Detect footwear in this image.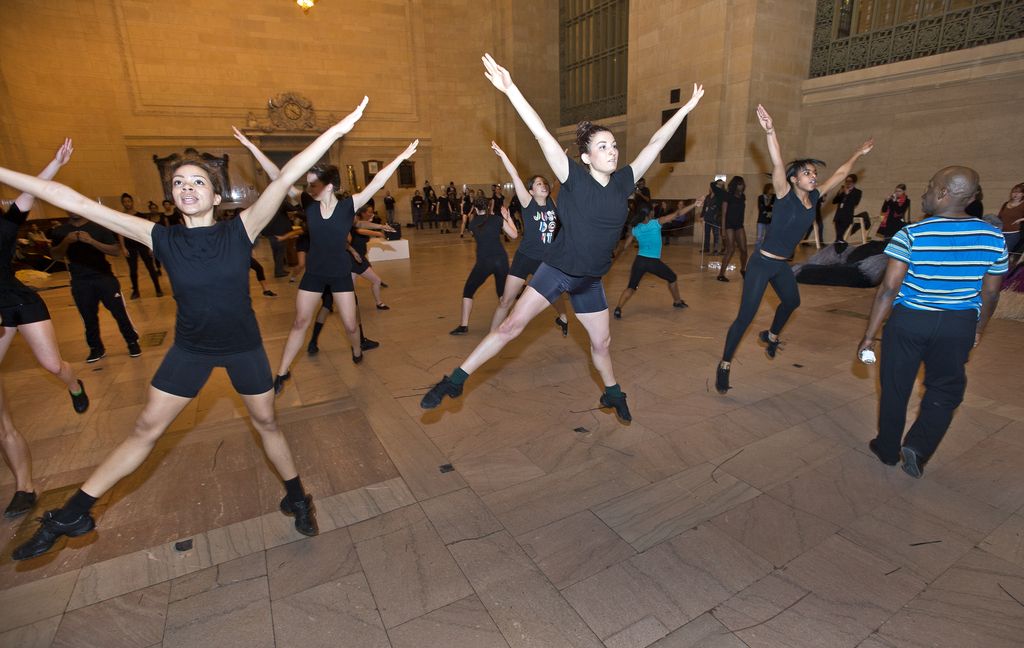
Detection: (449, 325, 474, 336).
